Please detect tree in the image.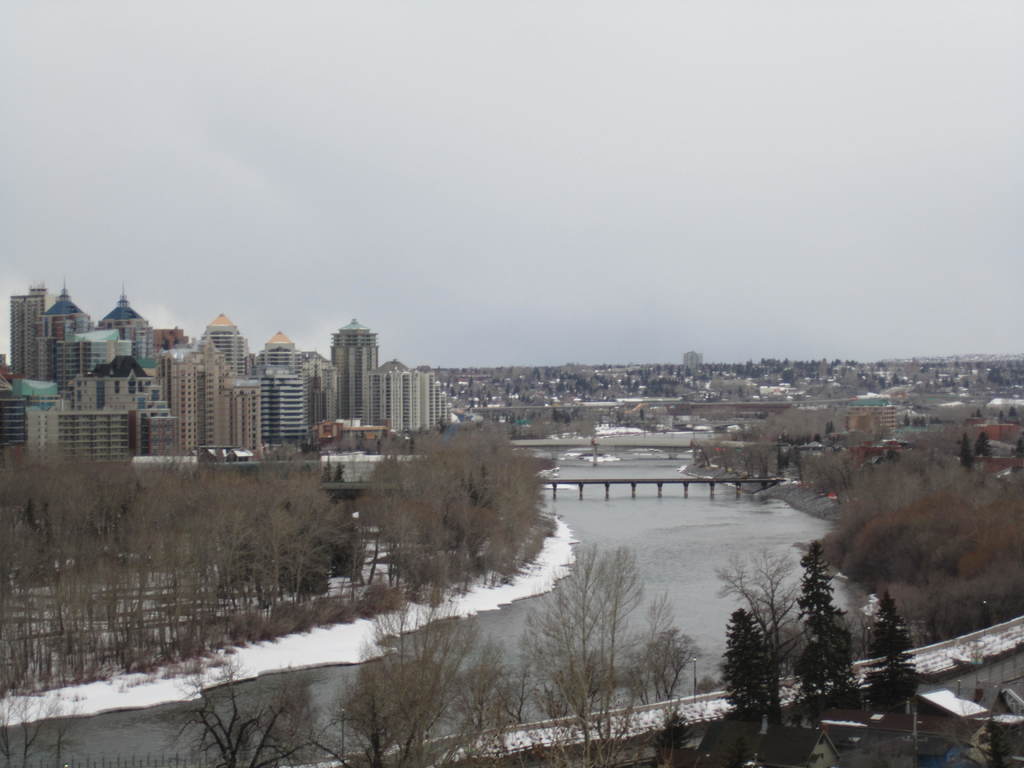
detection(538, 545, 691, 767).
